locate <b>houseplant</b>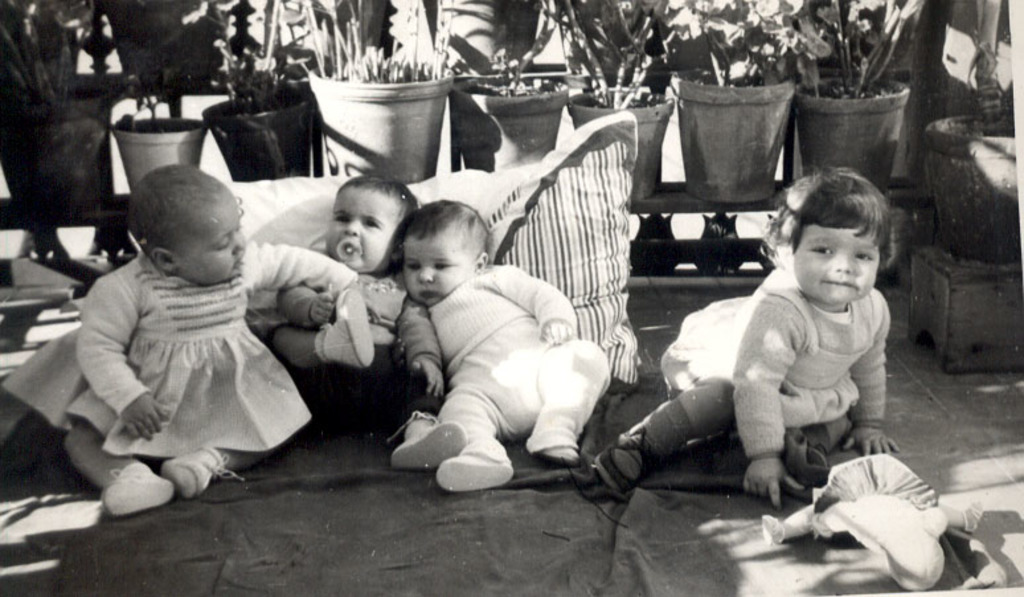
detection(0, 0, 122, 207)
